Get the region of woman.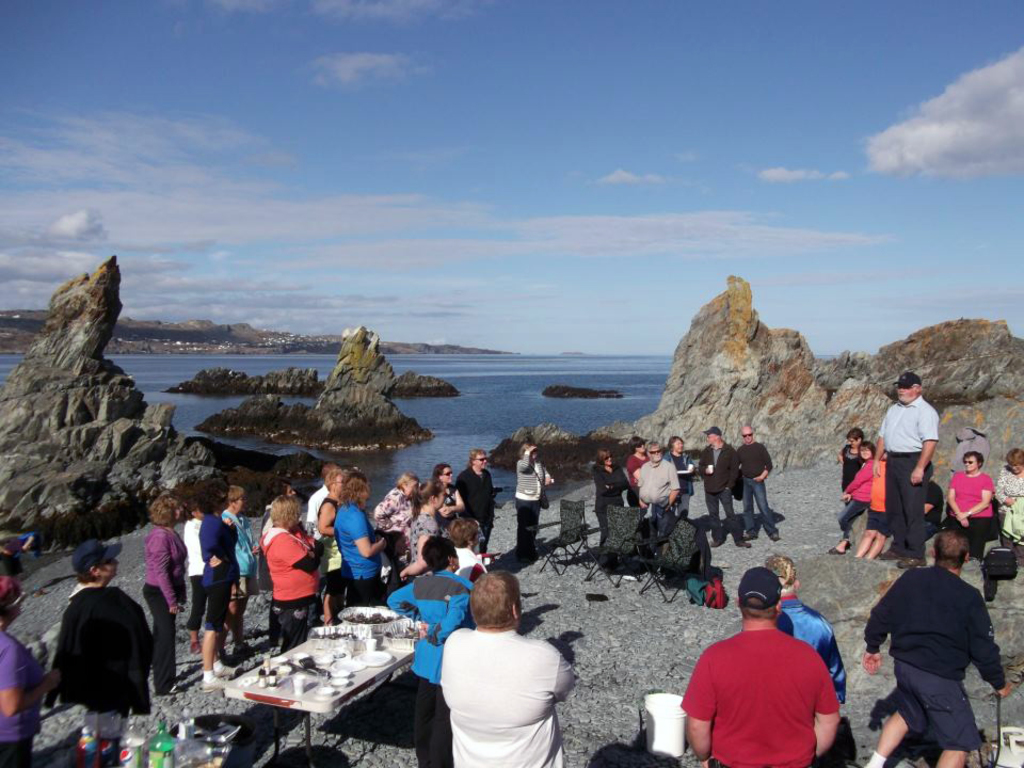
rect(436, 466, 465, 525).
